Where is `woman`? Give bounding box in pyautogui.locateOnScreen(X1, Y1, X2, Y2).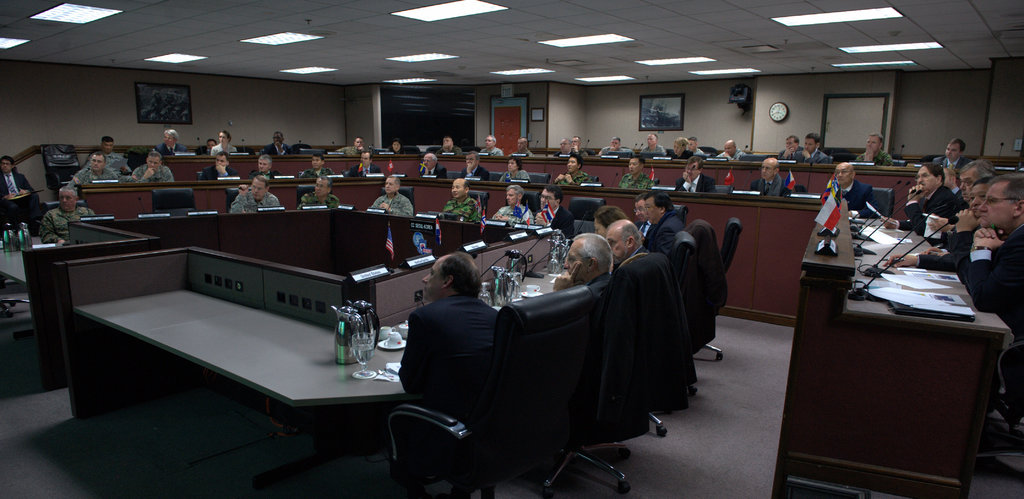
pyautogui.locateOnScreen(593, 205, 627, 236).
